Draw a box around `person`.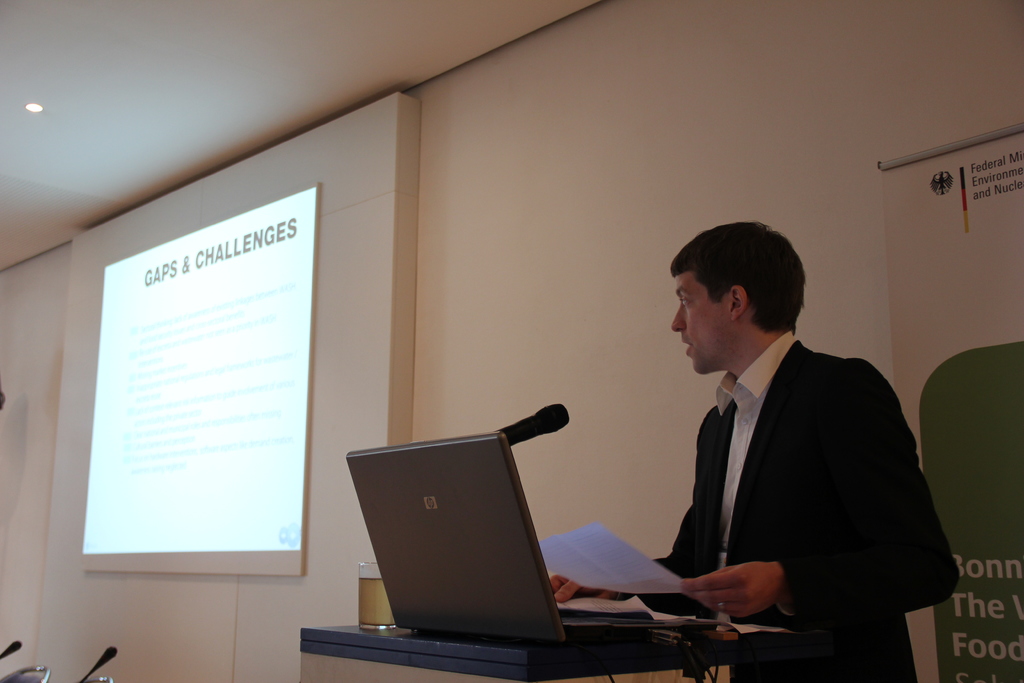
545,216,958,682.
